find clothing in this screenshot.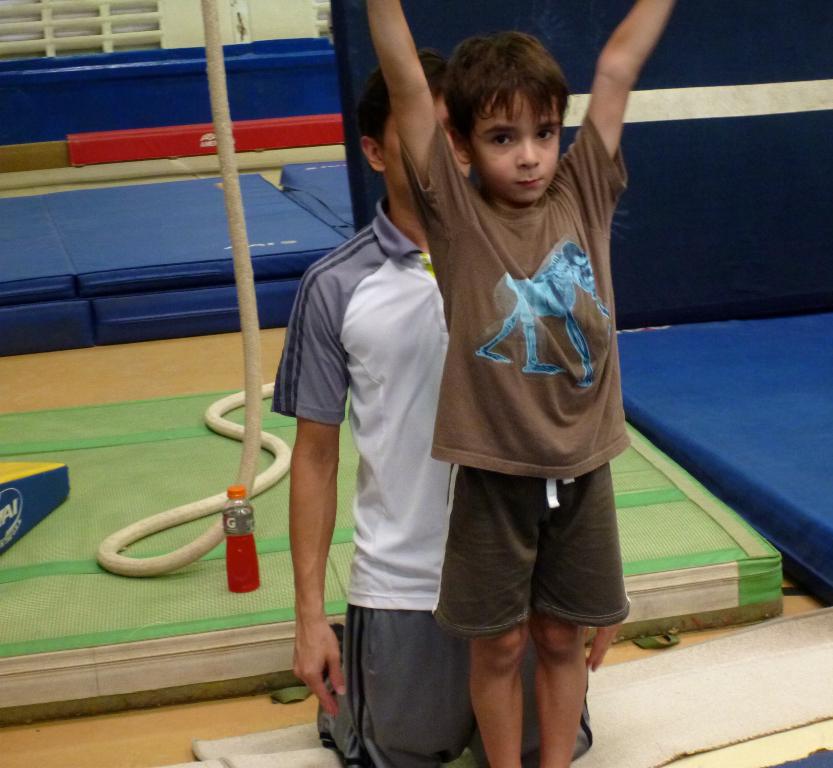
The bounding box for clothing is rect(267, 204, 611, 761).
